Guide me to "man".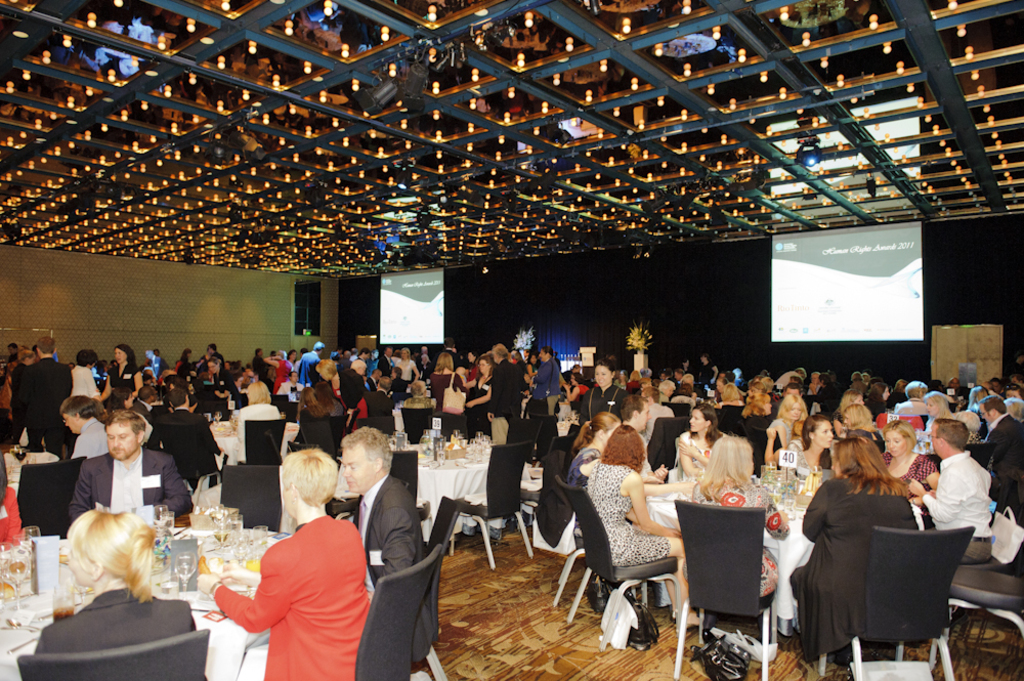
Guidance: [342,420,435,659].
